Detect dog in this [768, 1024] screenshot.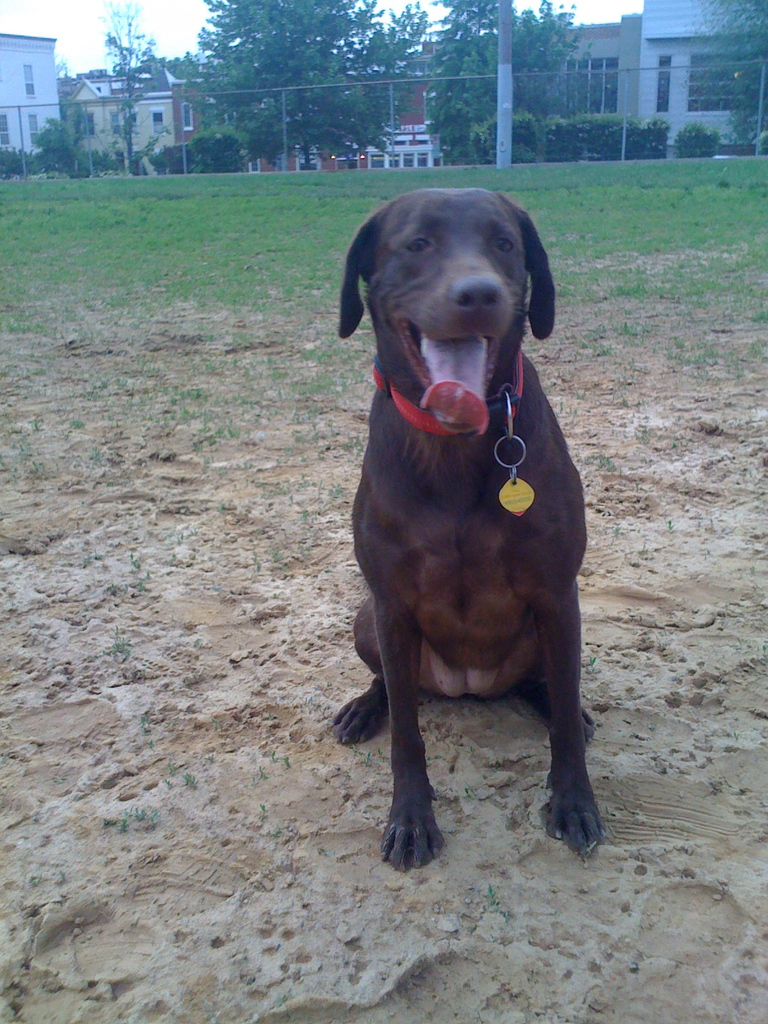
Detection: 324:186:609:875.
